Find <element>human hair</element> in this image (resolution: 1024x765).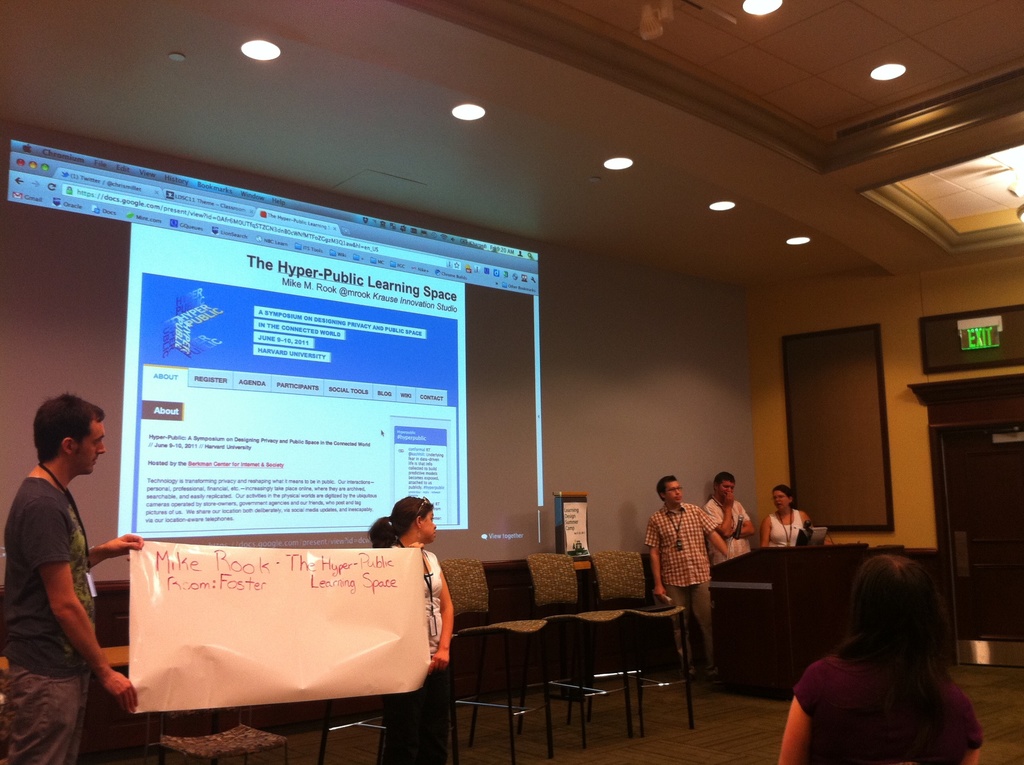
[829,580,959,741].
